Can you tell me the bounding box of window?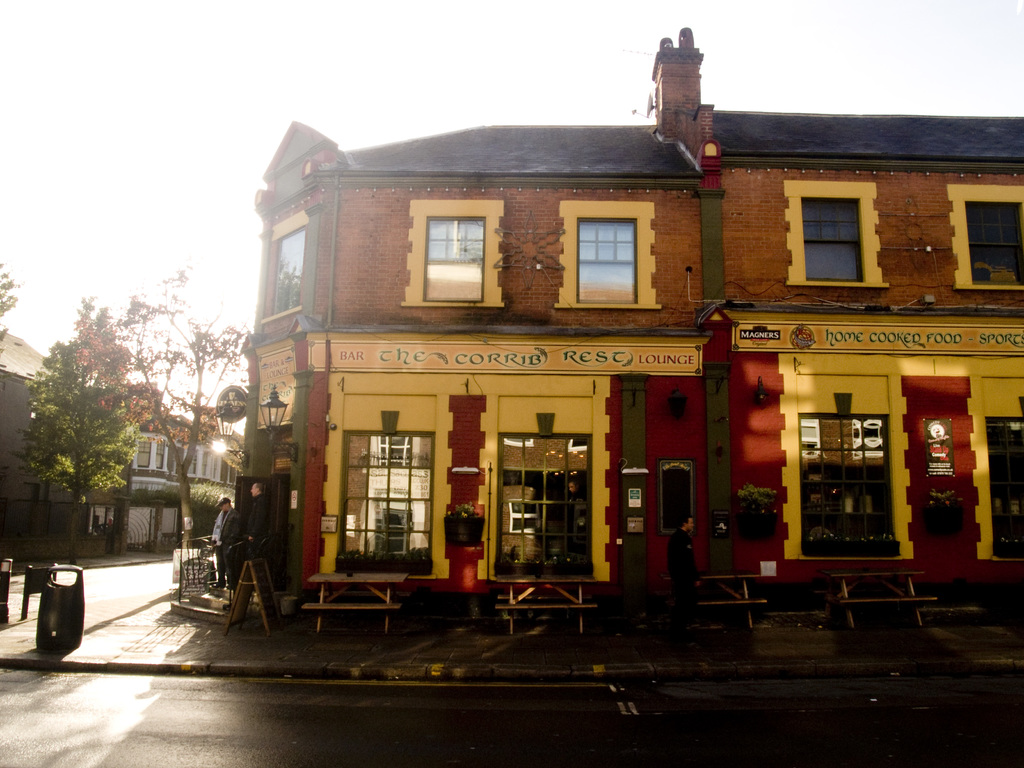
BBox(184, 446, 195, 476).
